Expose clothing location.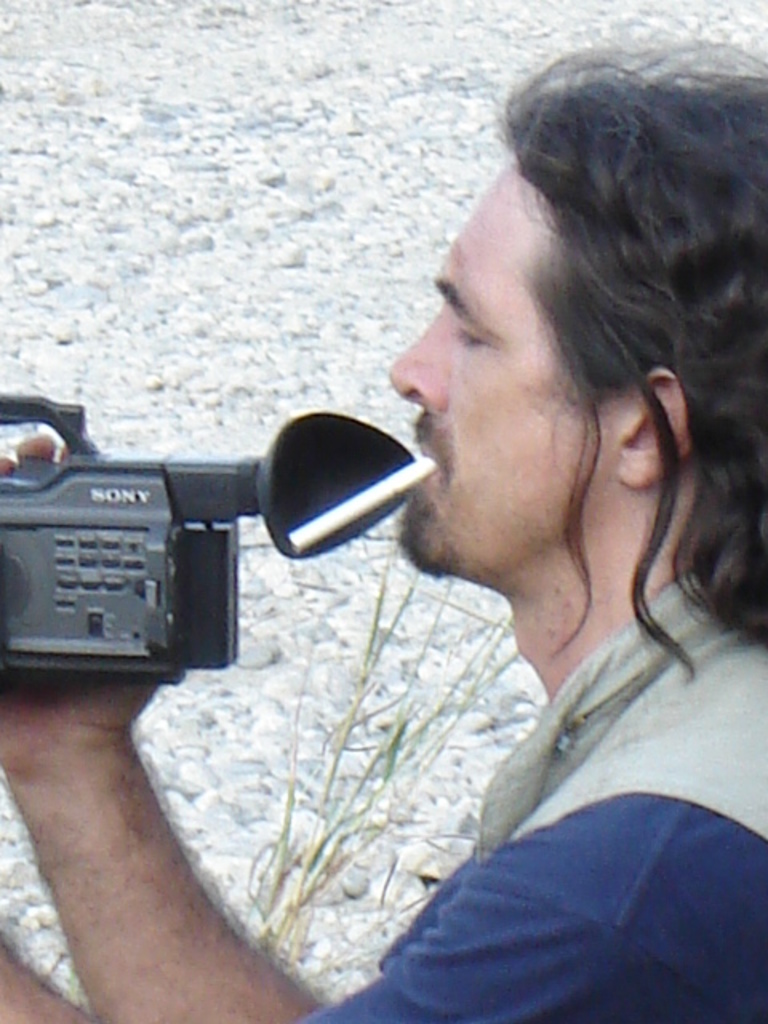
Exposed at bbox=(253, 613, 766, 1022).
